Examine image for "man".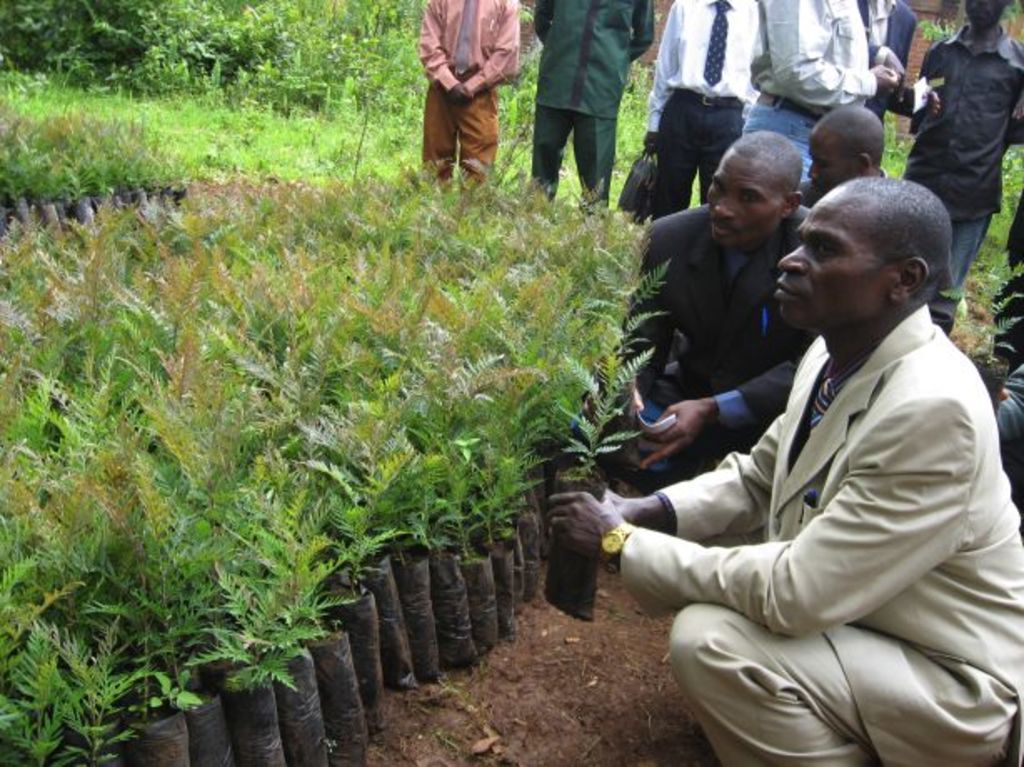
Examination result: 527 0 652 218.
